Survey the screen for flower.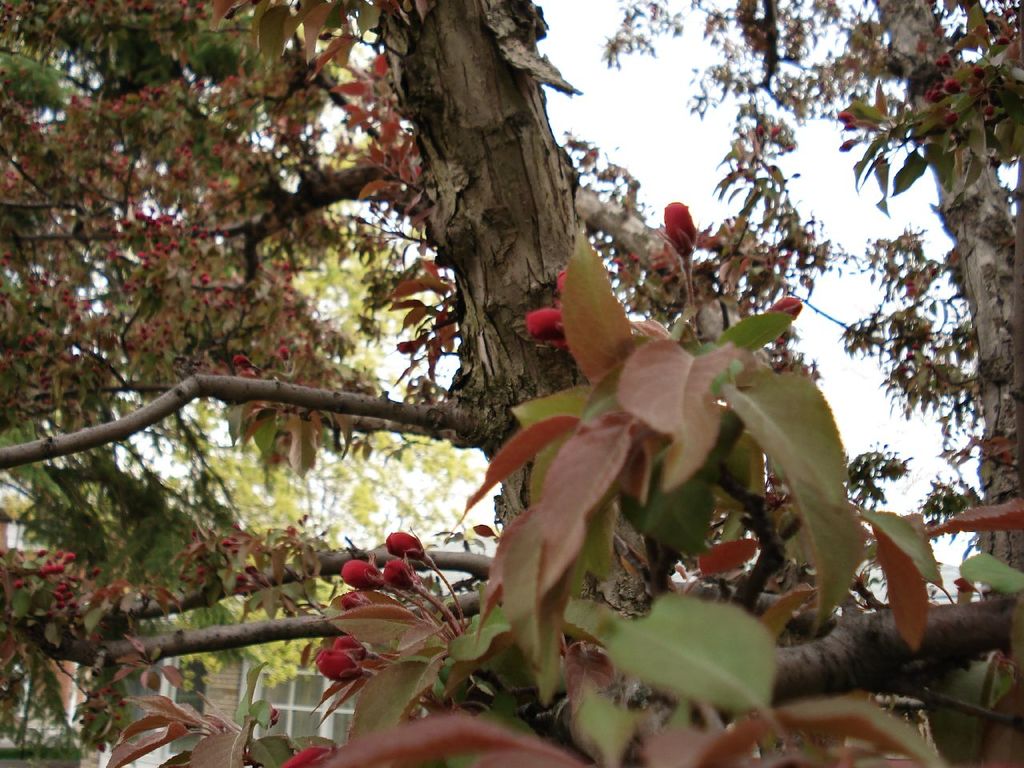
Survey found: region(379, 527, 425, 561).
